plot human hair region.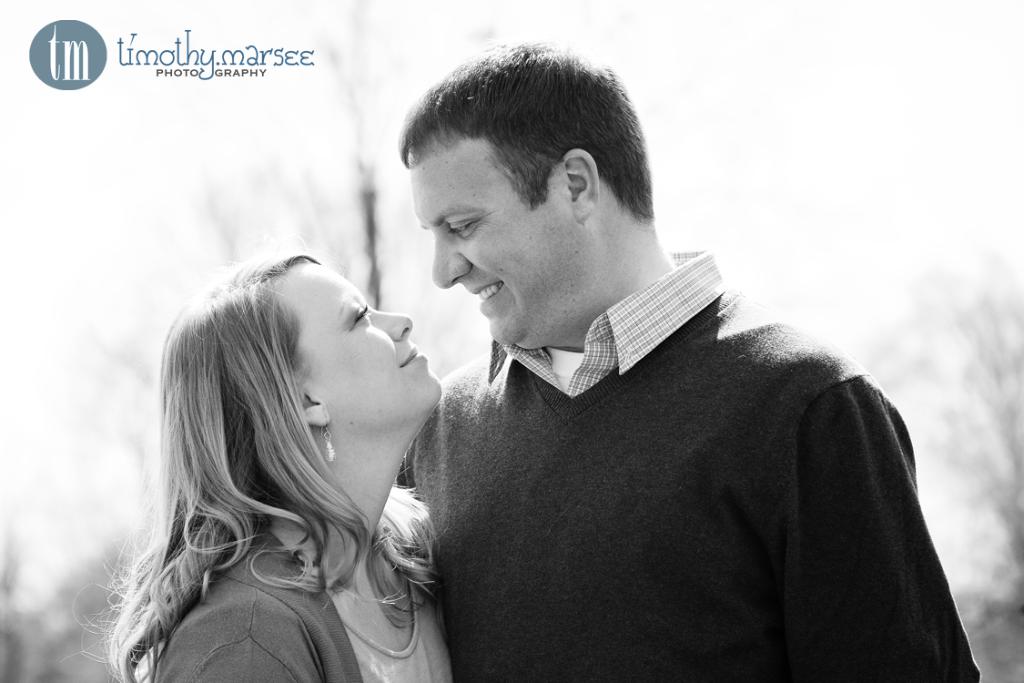
Plotted at <region>56, 231, 448, 682</region>.
